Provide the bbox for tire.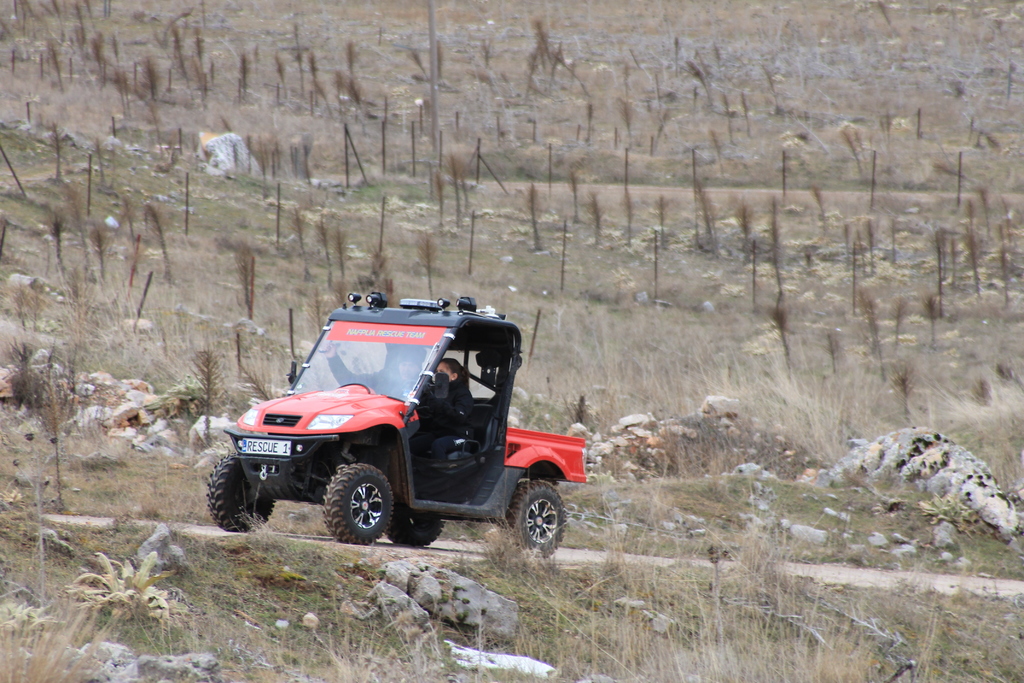
313, 465, 397, 545.
